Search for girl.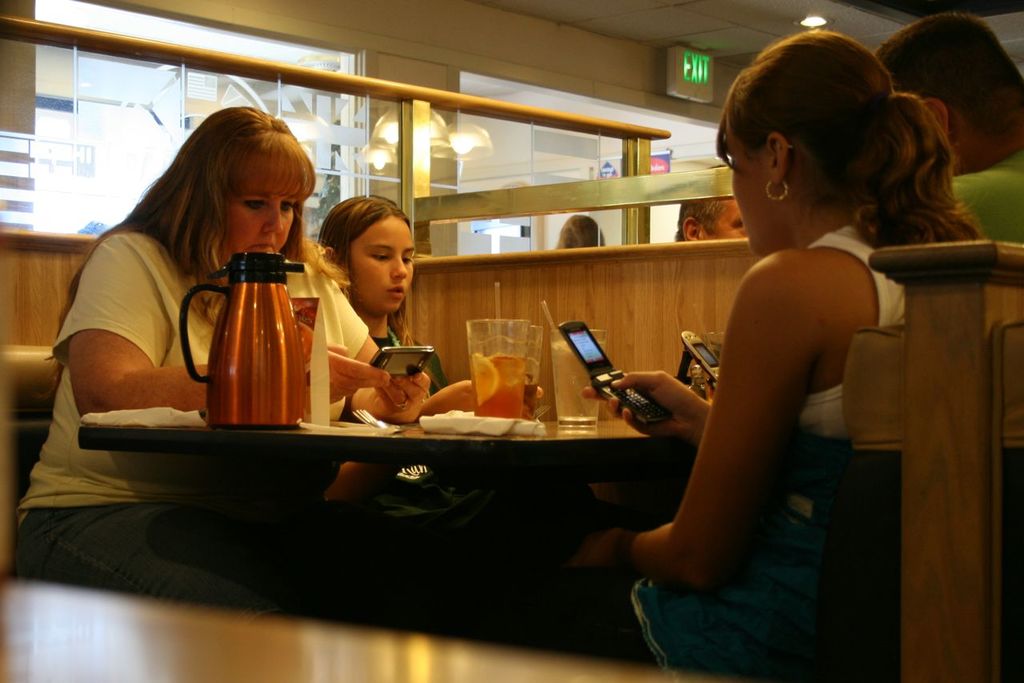
Found at bbox=[318, 193, 475, 418].
